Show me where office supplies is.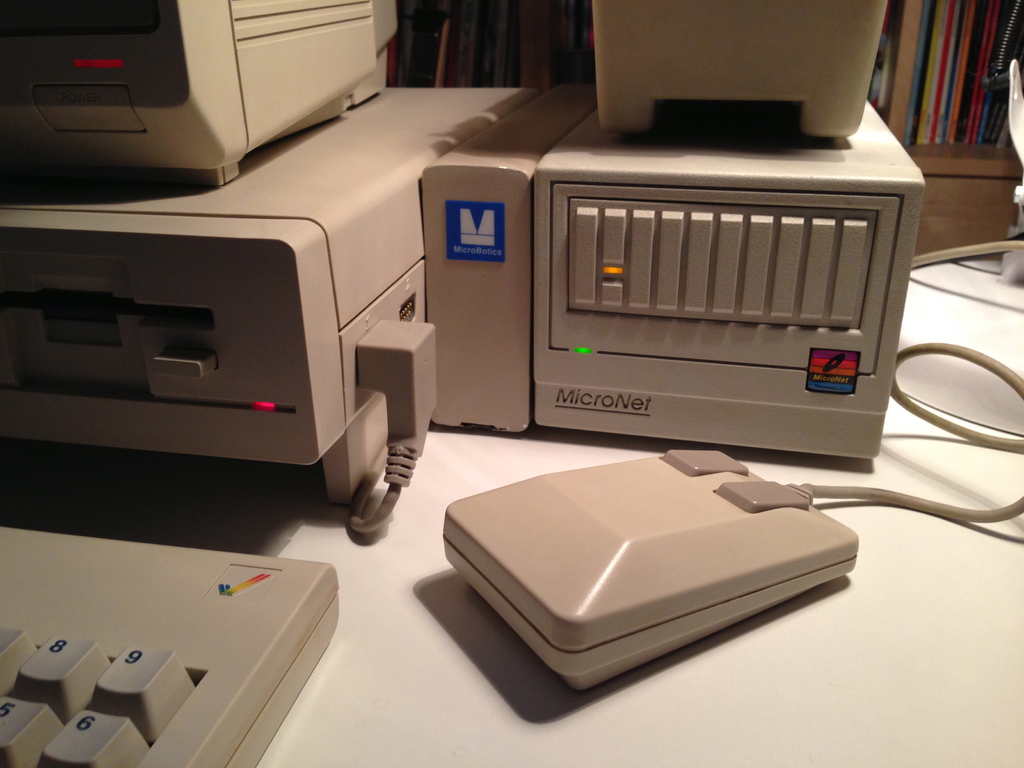
office supplies is at {"x1": 424, "y1": 88, "x2": 586, "y2": 430}.
